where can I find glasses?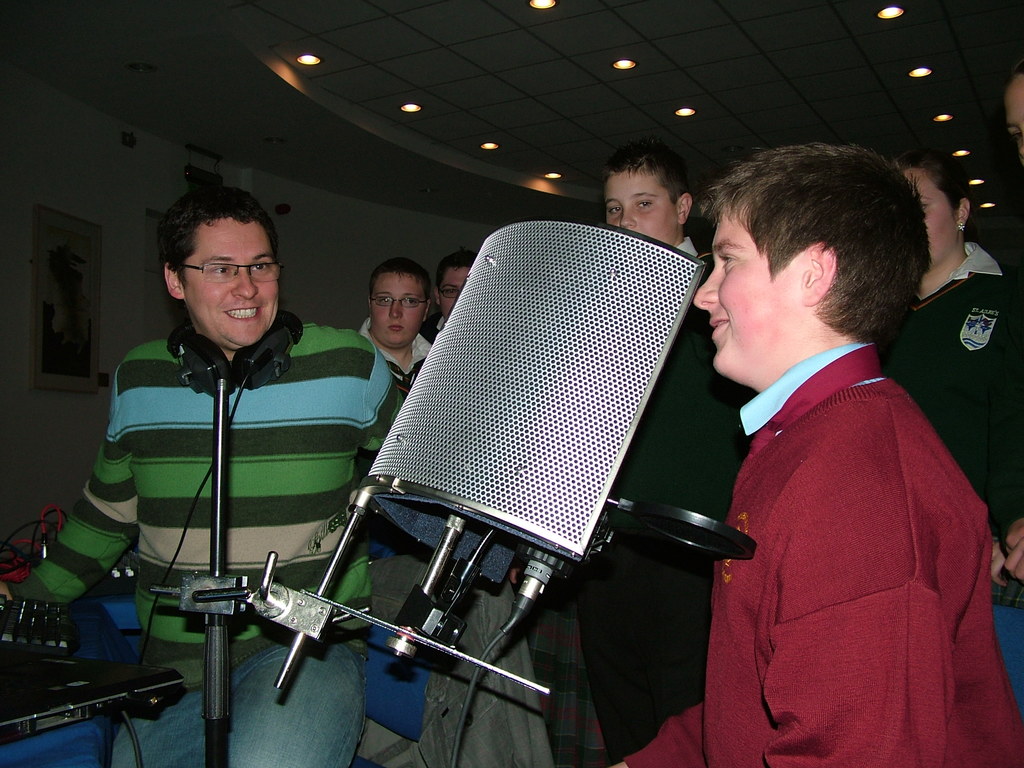
You can find it at crop(438, 287, 461, 298).
